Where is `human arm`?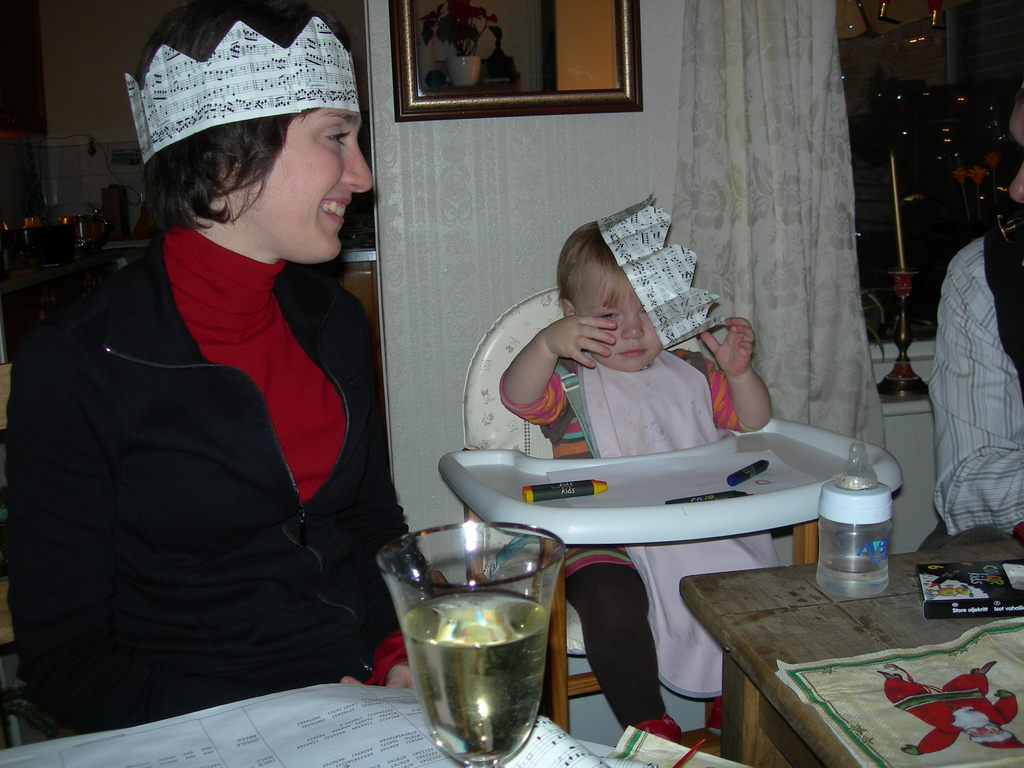
484,328,583,424.
